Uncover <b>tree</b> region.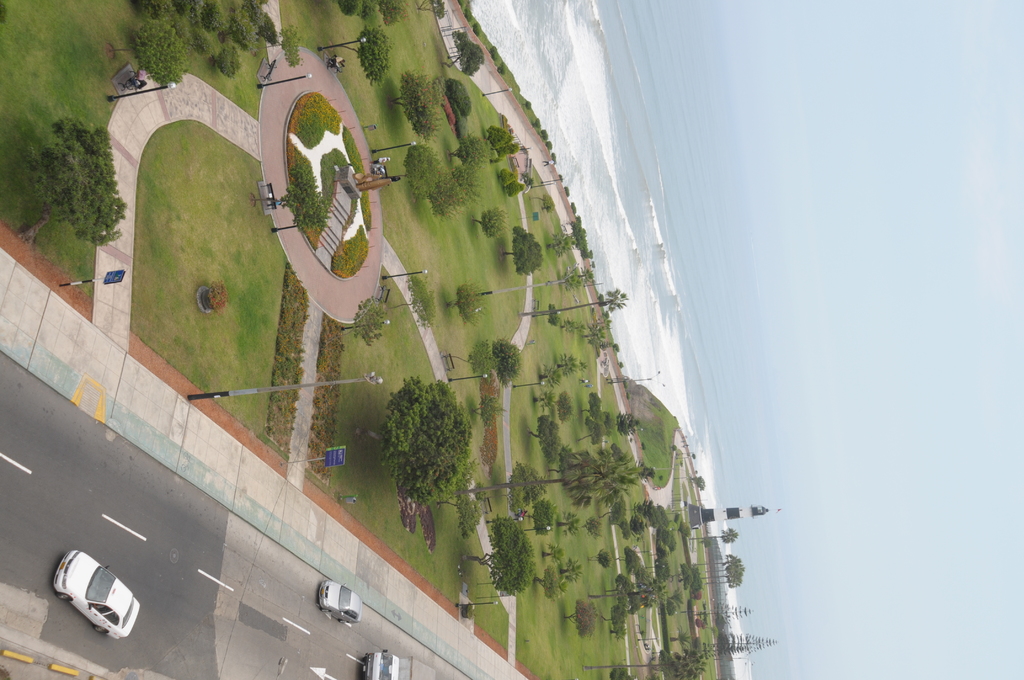
Uncovered: (x1=545, y1=232, x2=570, y2=260).
